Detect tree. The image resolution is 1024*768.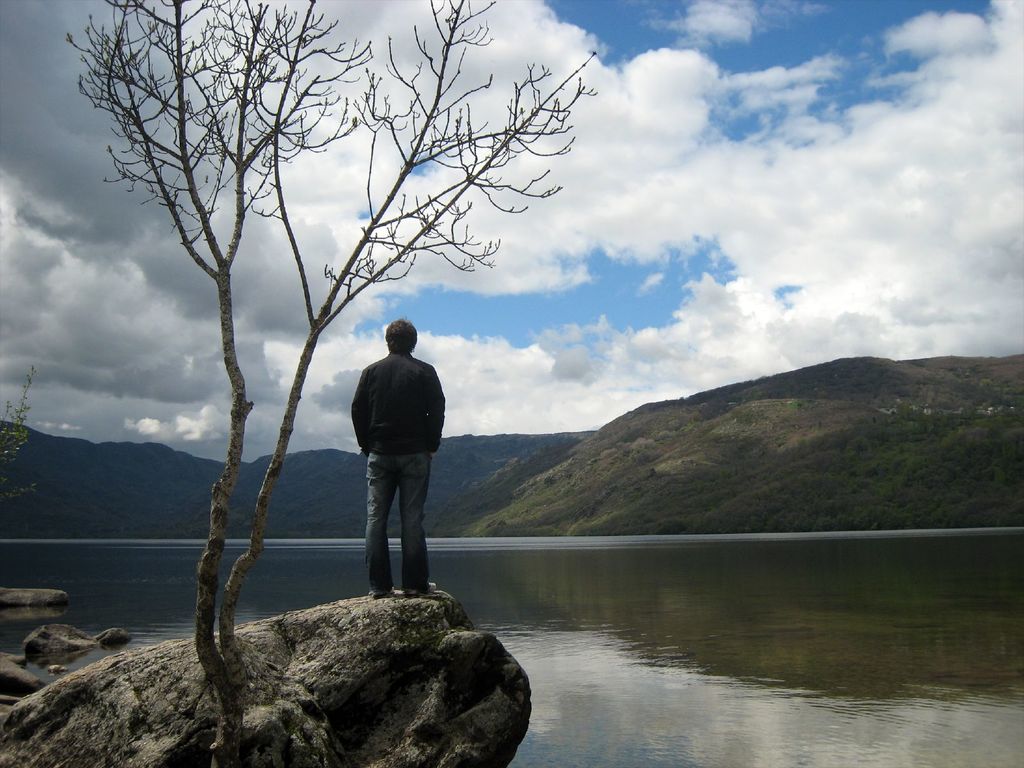
57:0:600:762.
